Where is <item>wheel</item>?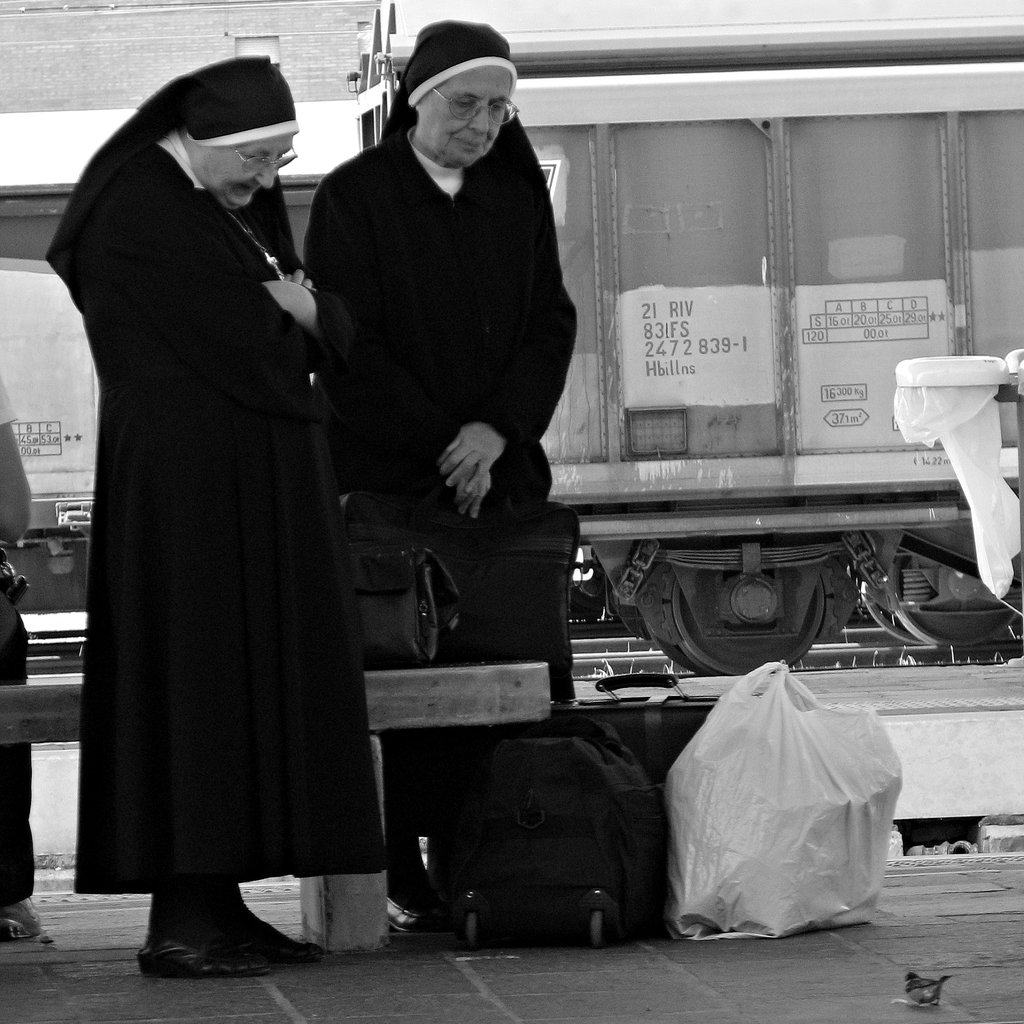
detection(861, 584, 926, 644).
